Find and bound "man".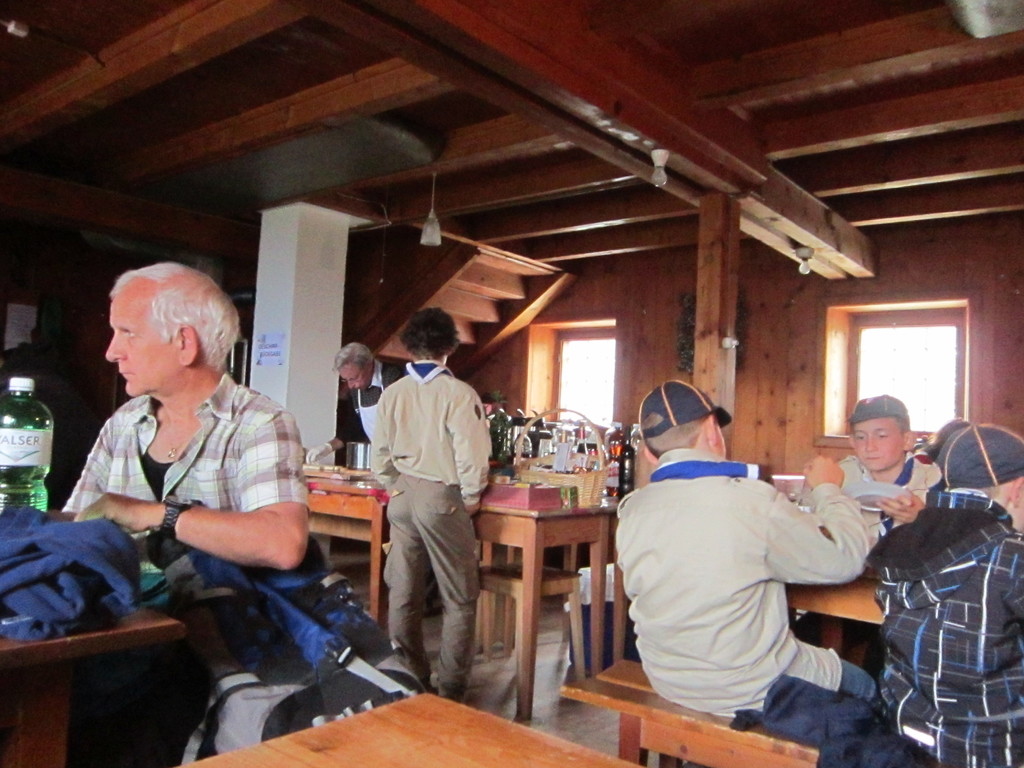
Bound: detection(598, 388, 916, 745).
